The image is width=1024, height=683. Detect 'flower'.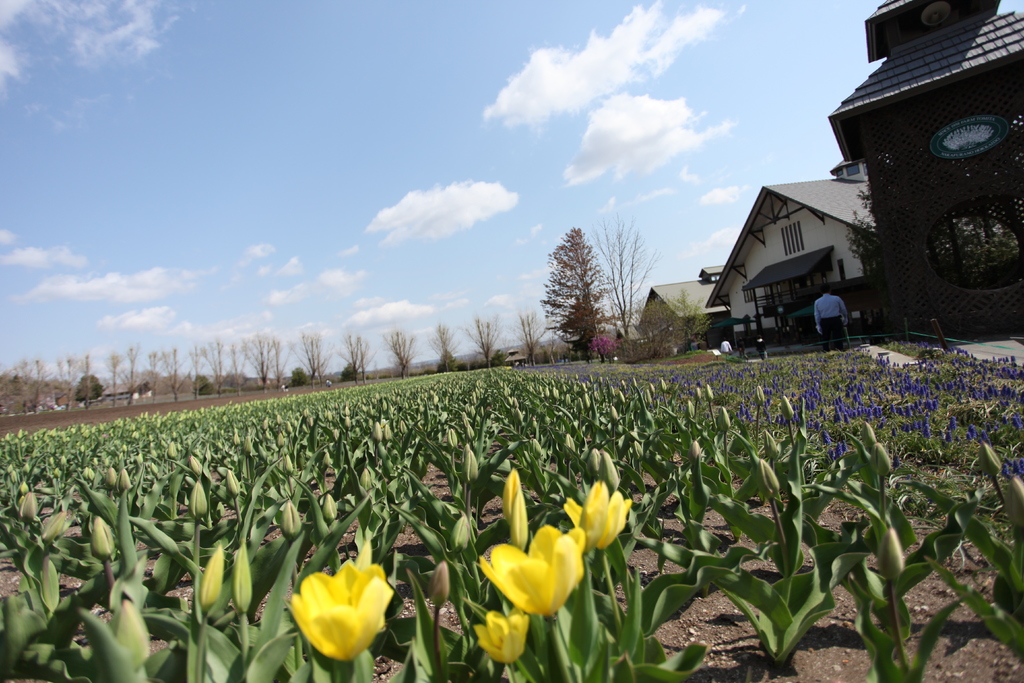
Detection: [872,528,904,582].
